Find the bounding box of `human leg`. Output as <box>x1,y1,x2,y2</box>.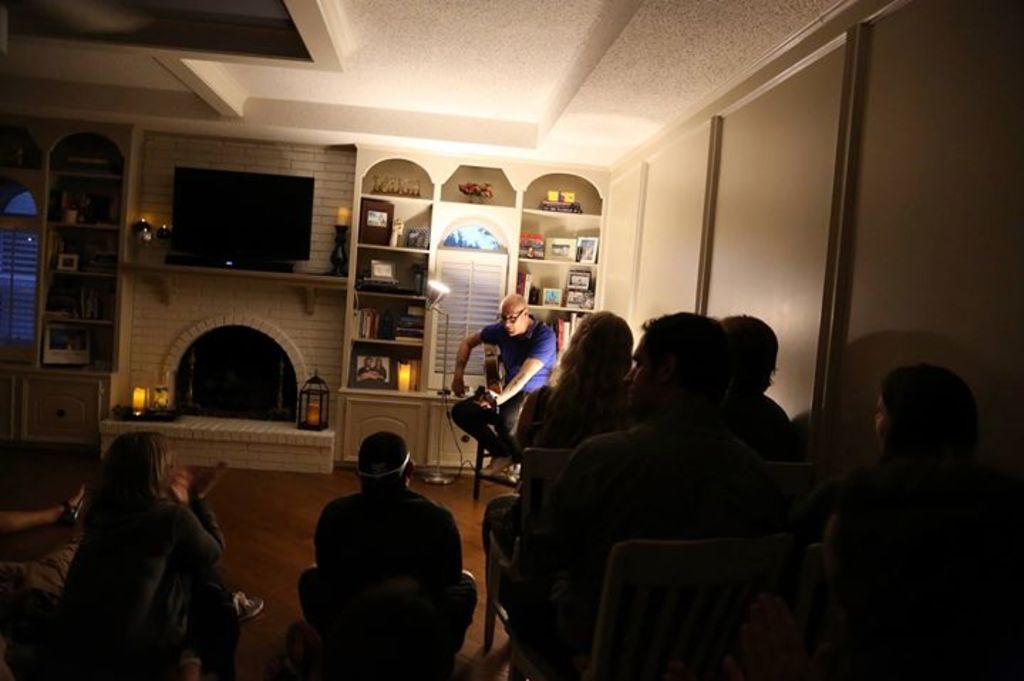
<box>501,392,529,478</box>.
